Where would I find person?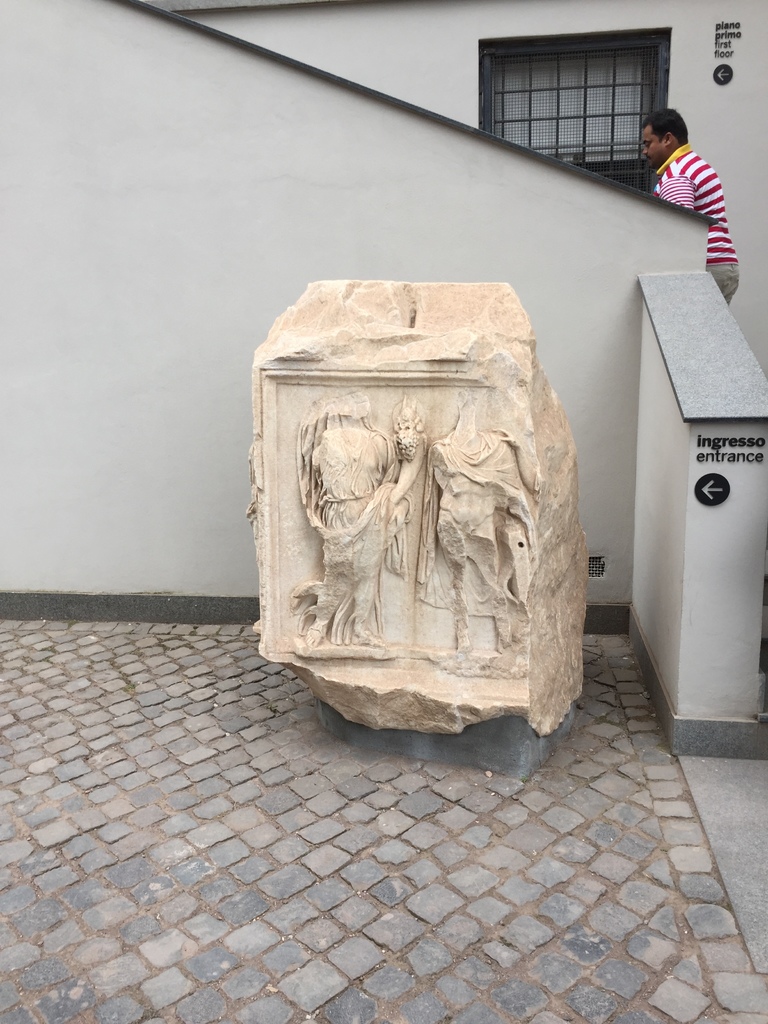
At 298 392 415 647.
